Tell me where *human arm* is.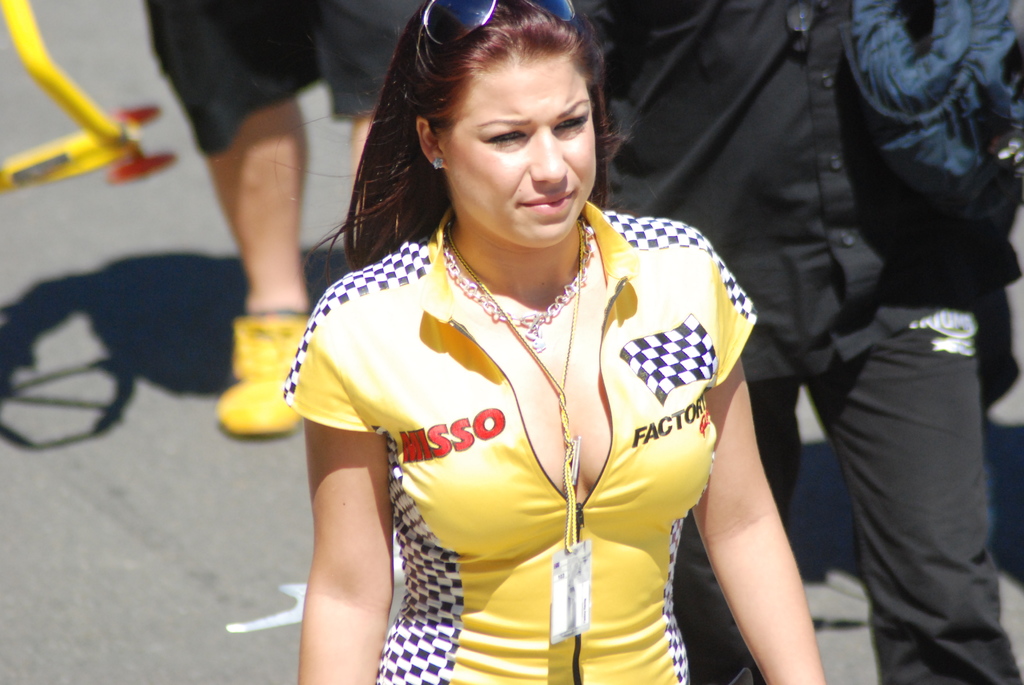
*human arm* is at 687,250,828,684.
